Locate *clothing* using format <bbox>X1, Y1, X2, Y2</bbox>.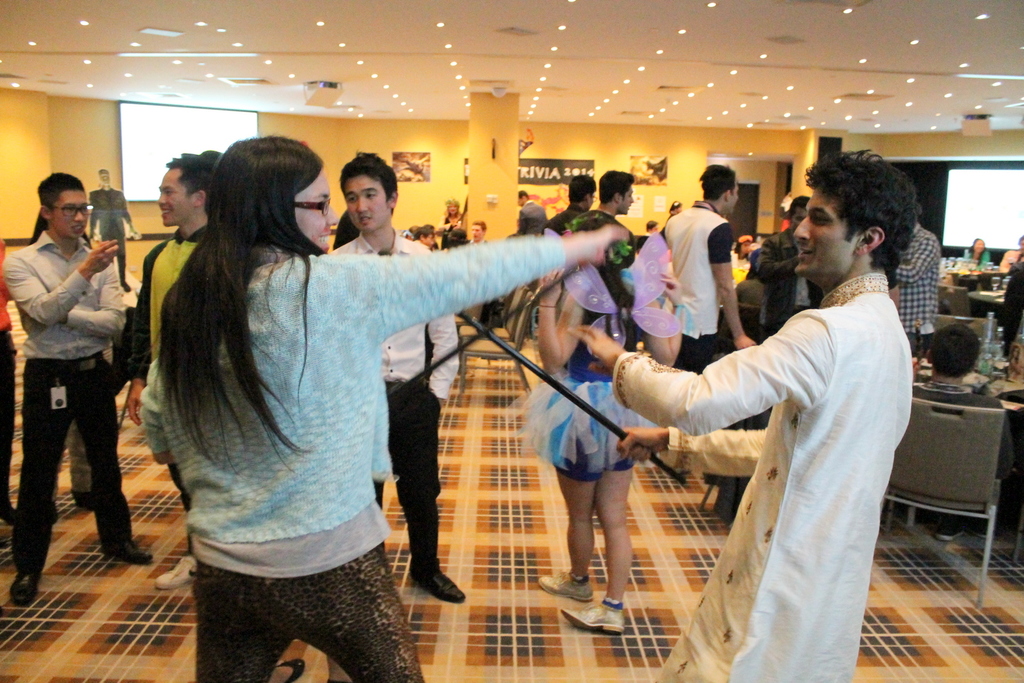
<bbox>10, 227, 125, 572</bbox>.
